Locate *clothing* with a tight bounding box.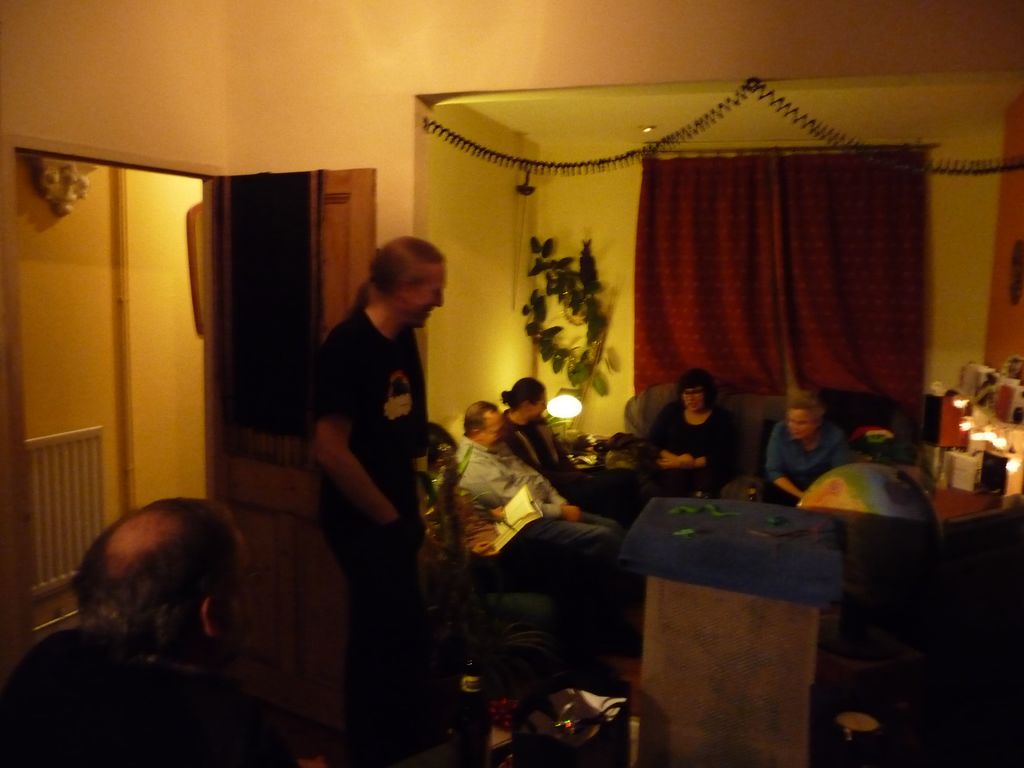
[312, 307, 429, 765].
